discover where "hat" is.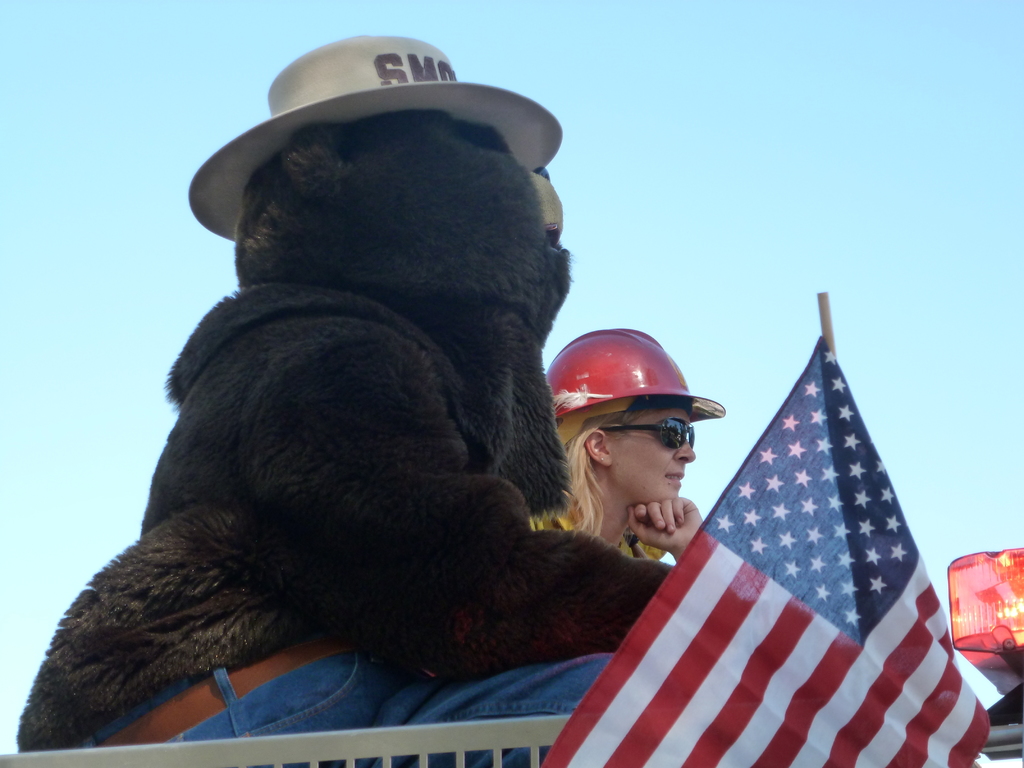
Discovered at 182,33,561,244.
